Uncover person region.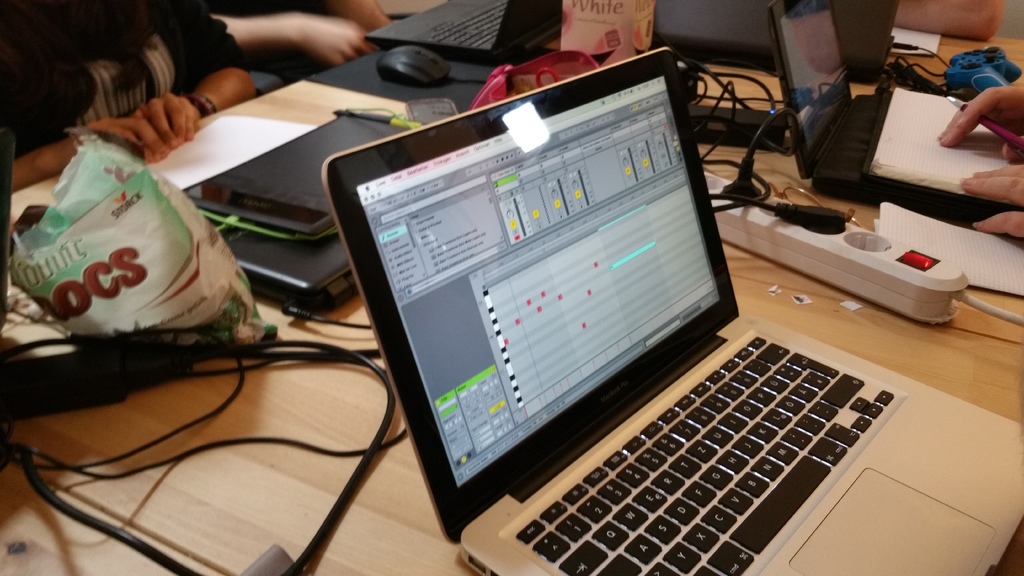
Uncovered: x1=932 y1=66 x2=1023 y2=246.
